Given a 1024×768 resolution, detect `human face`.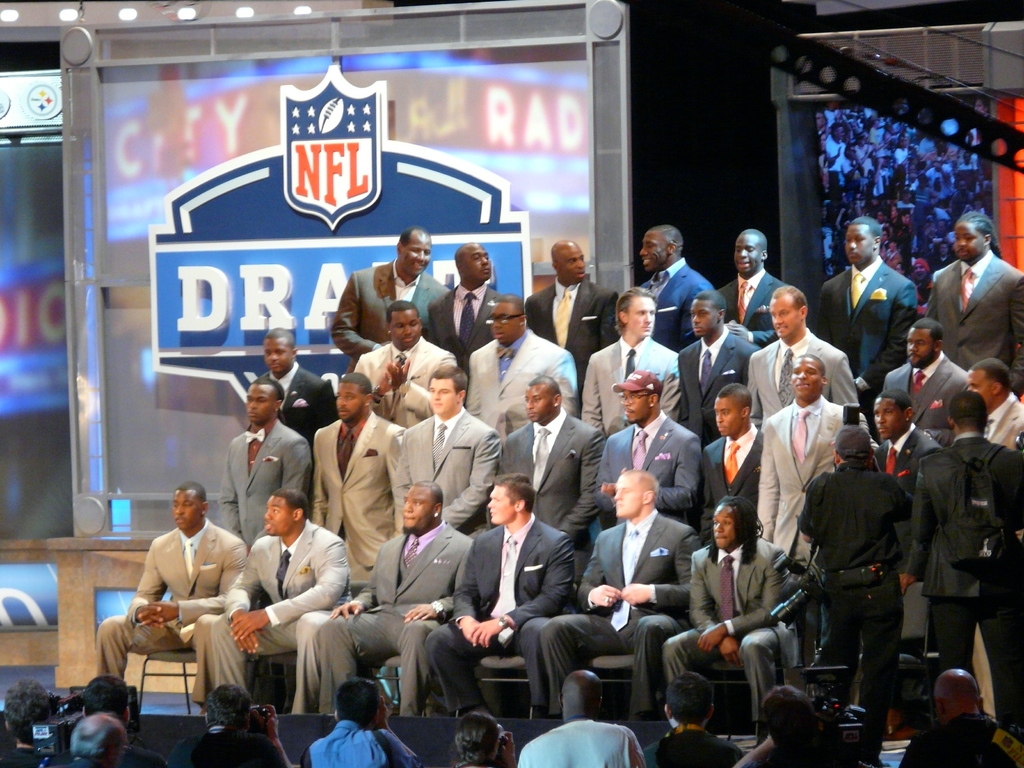
{"x1": 519, "y1": 383, "x2": 556, "y2": 424}.
